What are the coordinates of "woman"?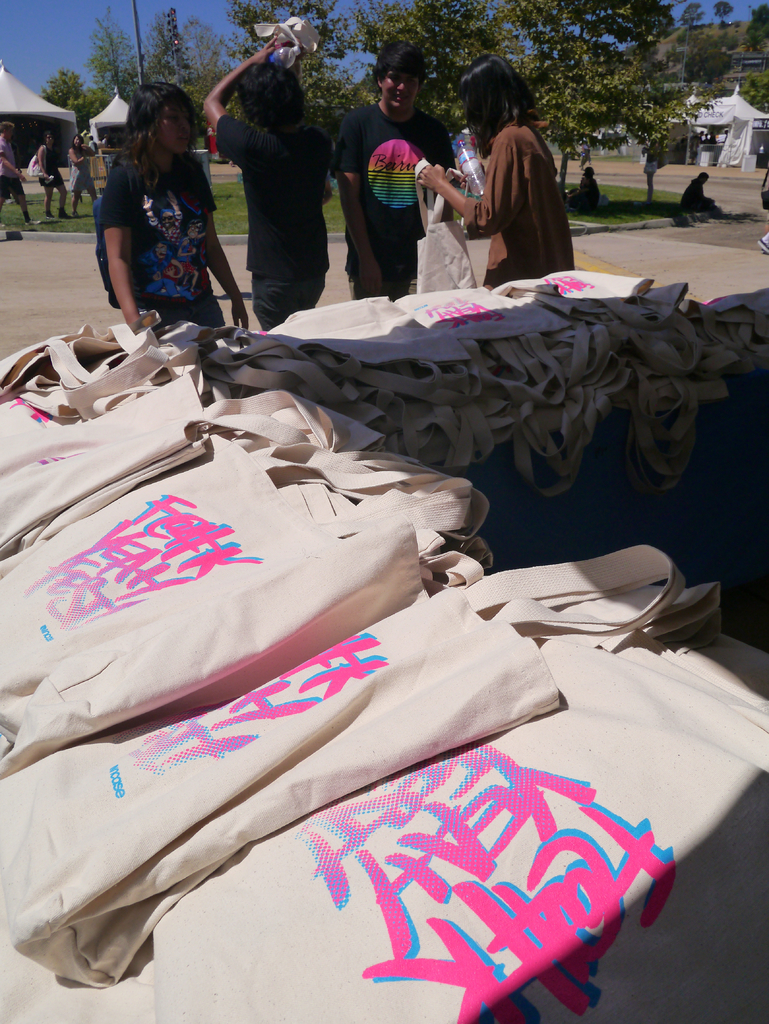
locate(111, 86, 247, 334).
